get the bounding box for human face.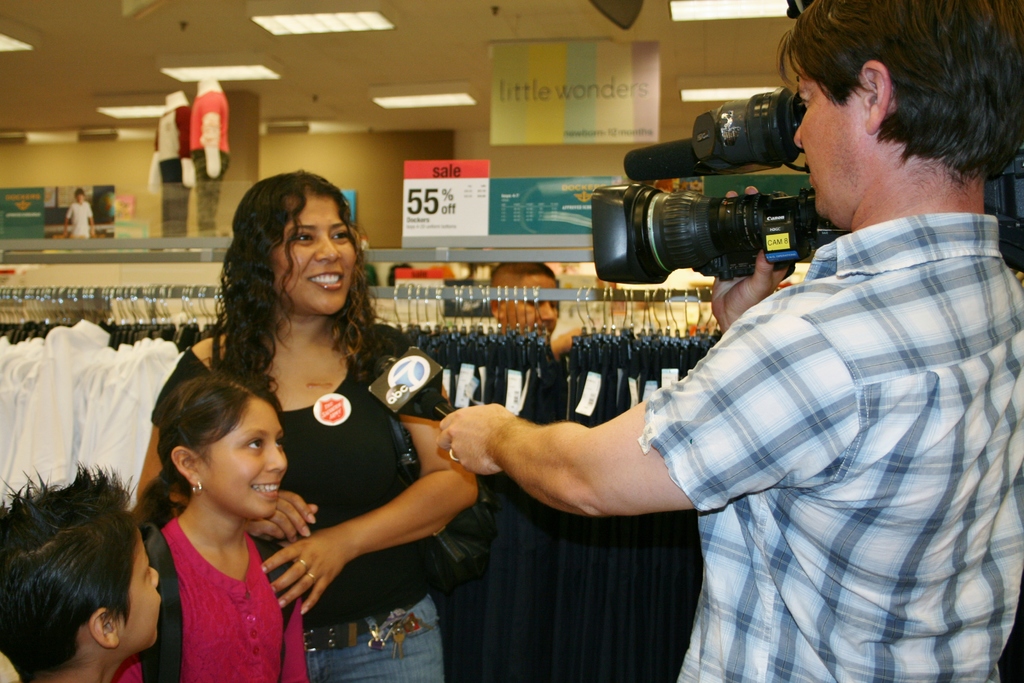
199:399:289:520.
